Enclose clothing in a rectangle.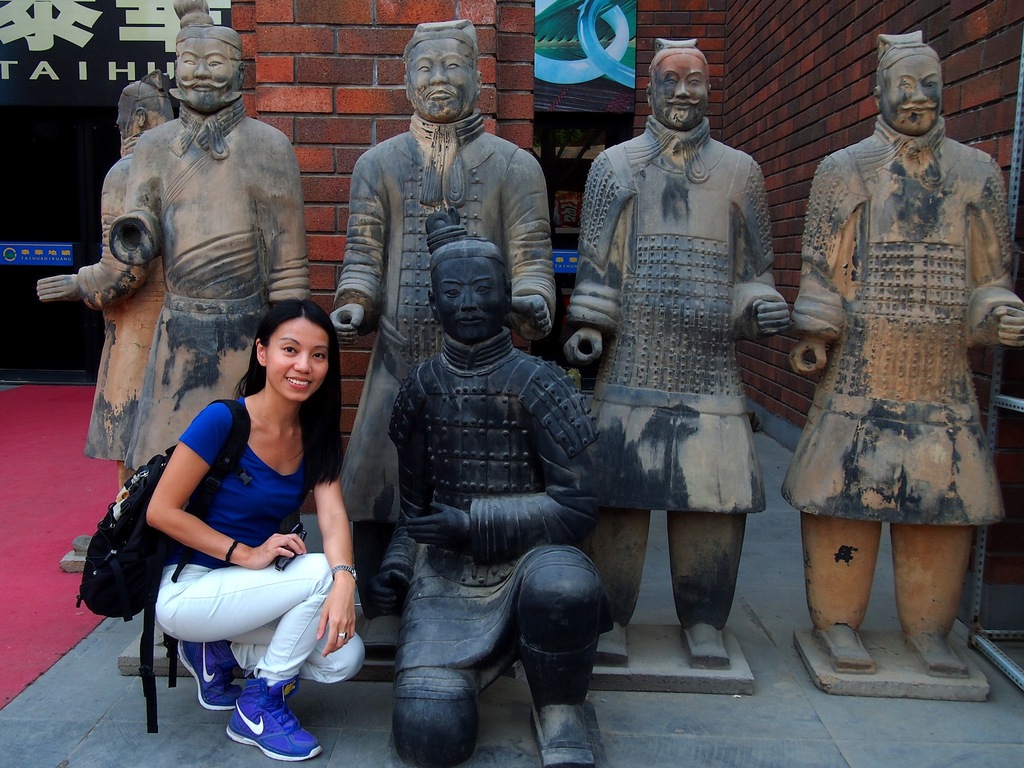
bbox=(565, 113, 774, 632).
